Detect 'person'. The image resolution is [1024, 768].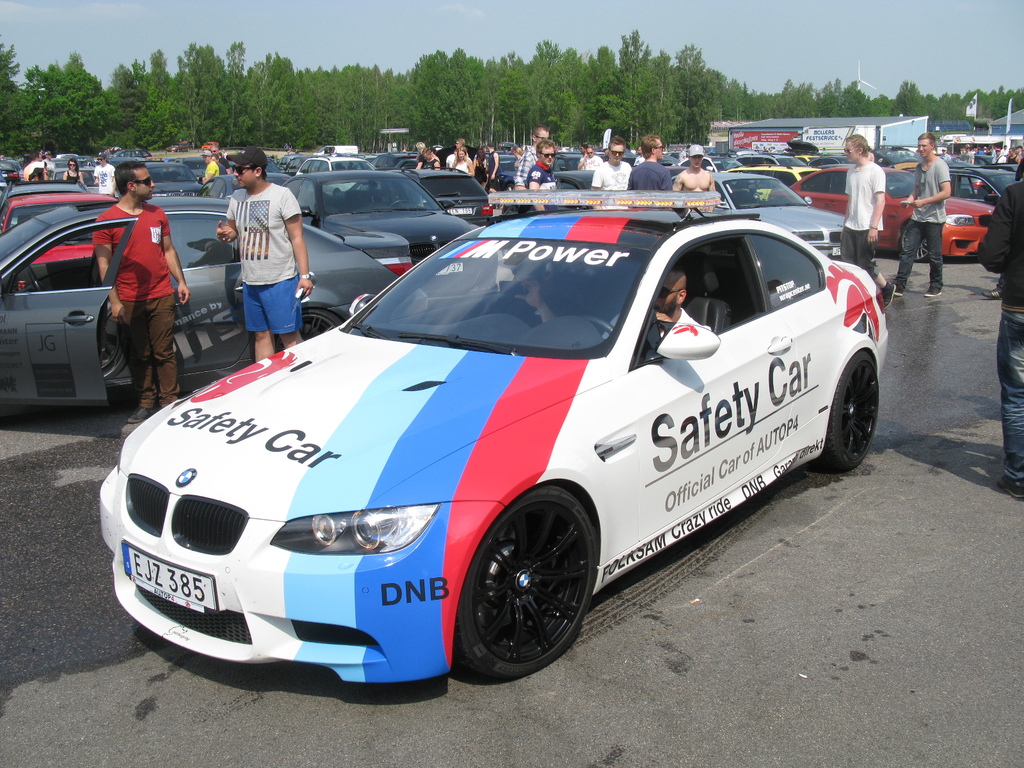
bbox=(976, 159, 1023, 500).
